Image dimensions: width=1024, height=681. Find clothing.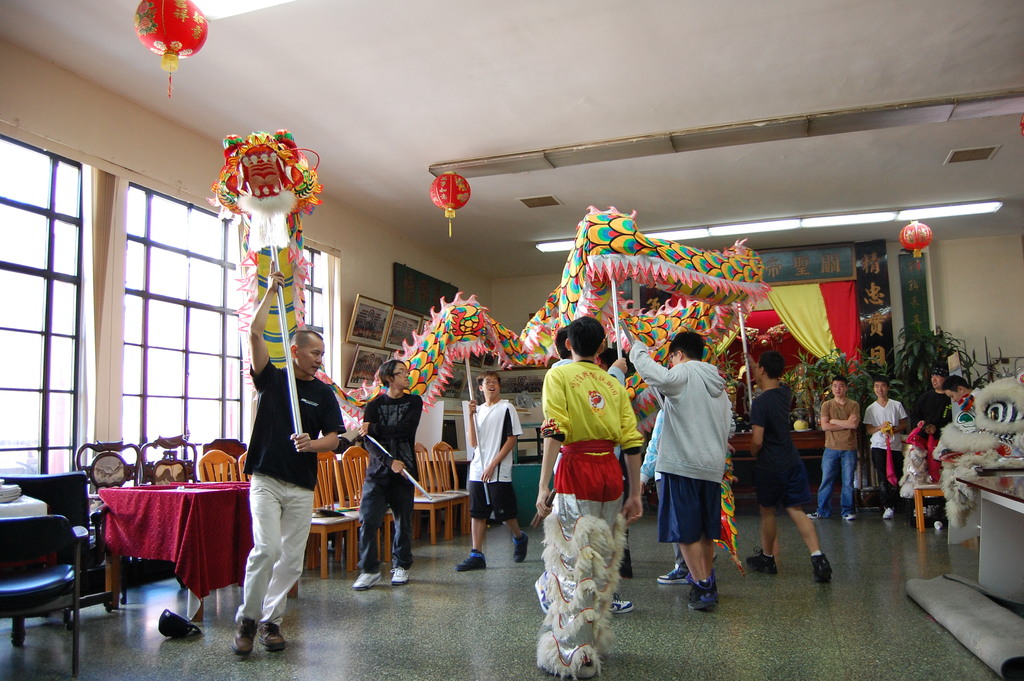
box=[244, 357, 341, 631].
